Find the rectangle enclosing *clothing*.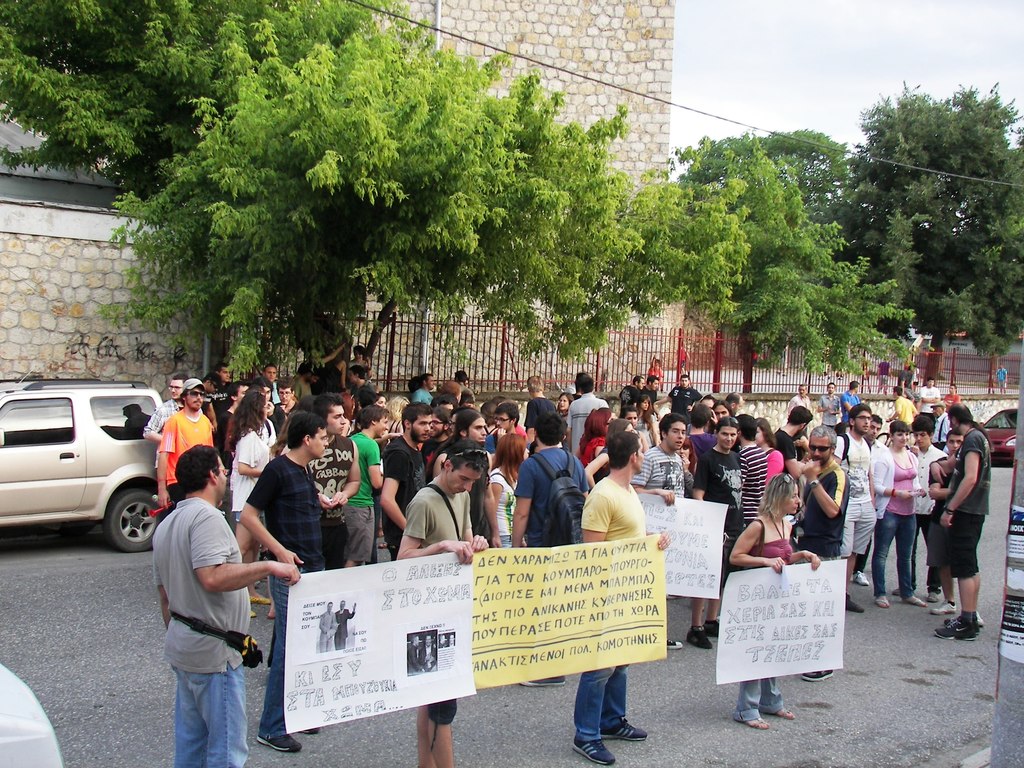
box=[157, 408, 223, 502].
